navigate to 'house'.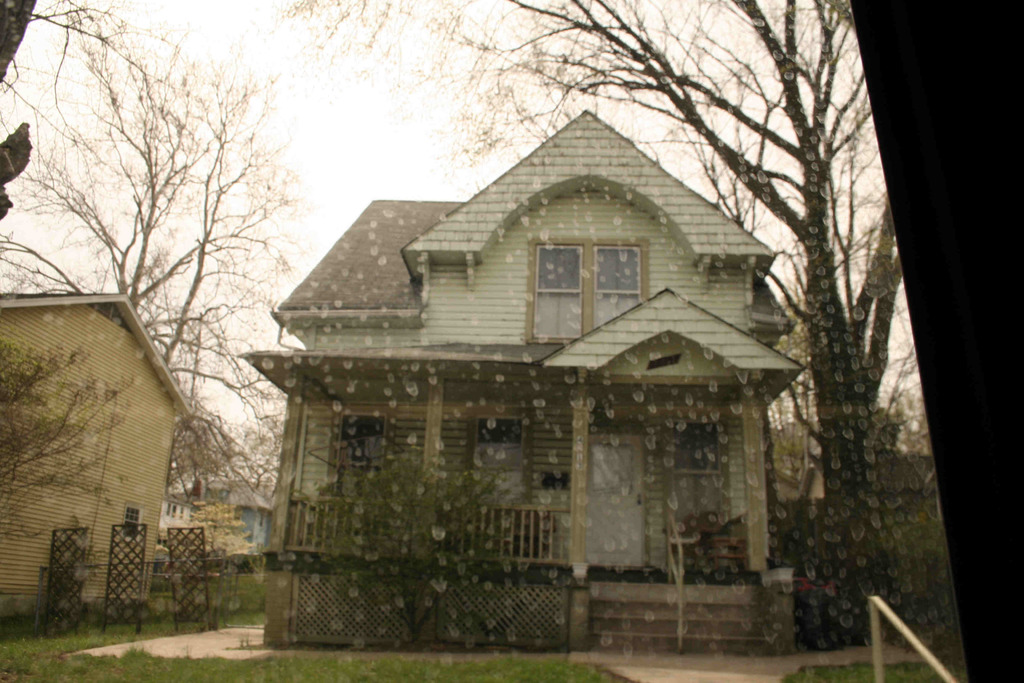
Navigation target: 0/284/199/624.
